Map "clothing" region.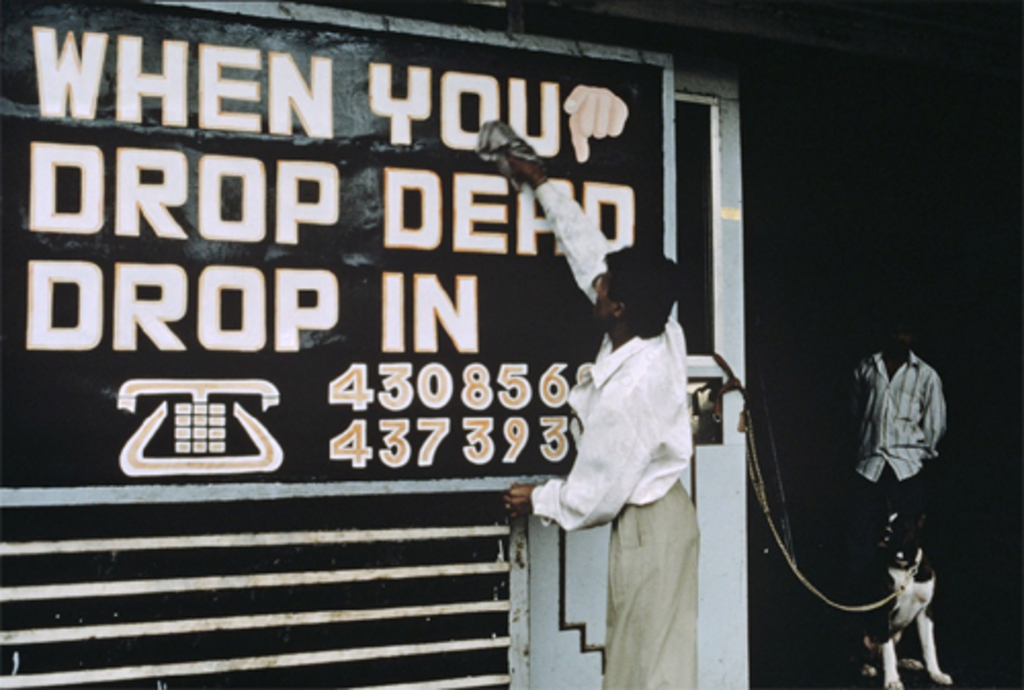
Mapped to 846, 346, 948, 594.
